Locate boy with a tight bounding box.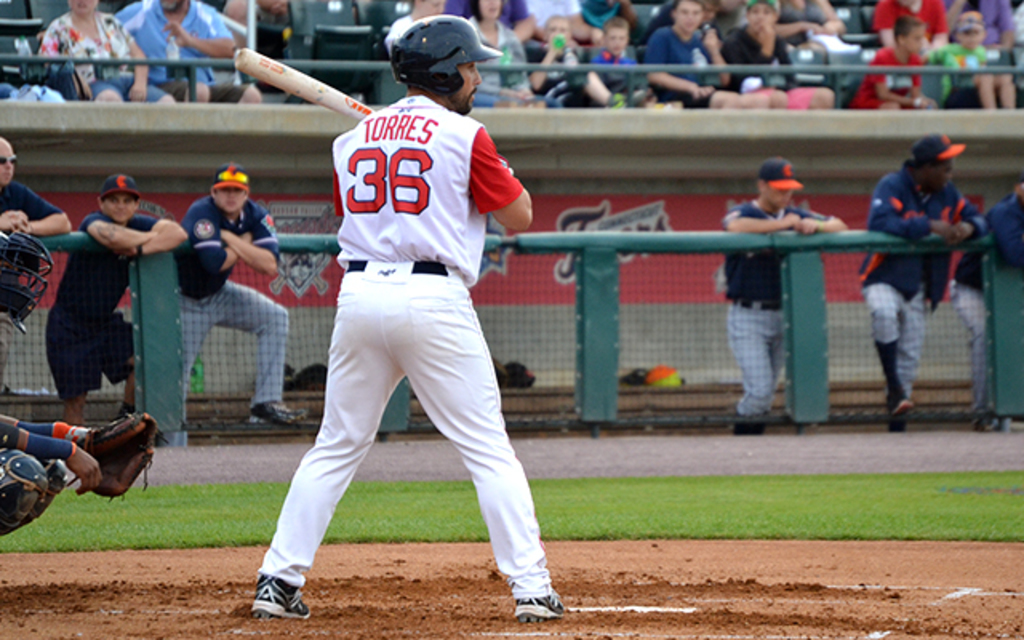
923/13/1013/106.
